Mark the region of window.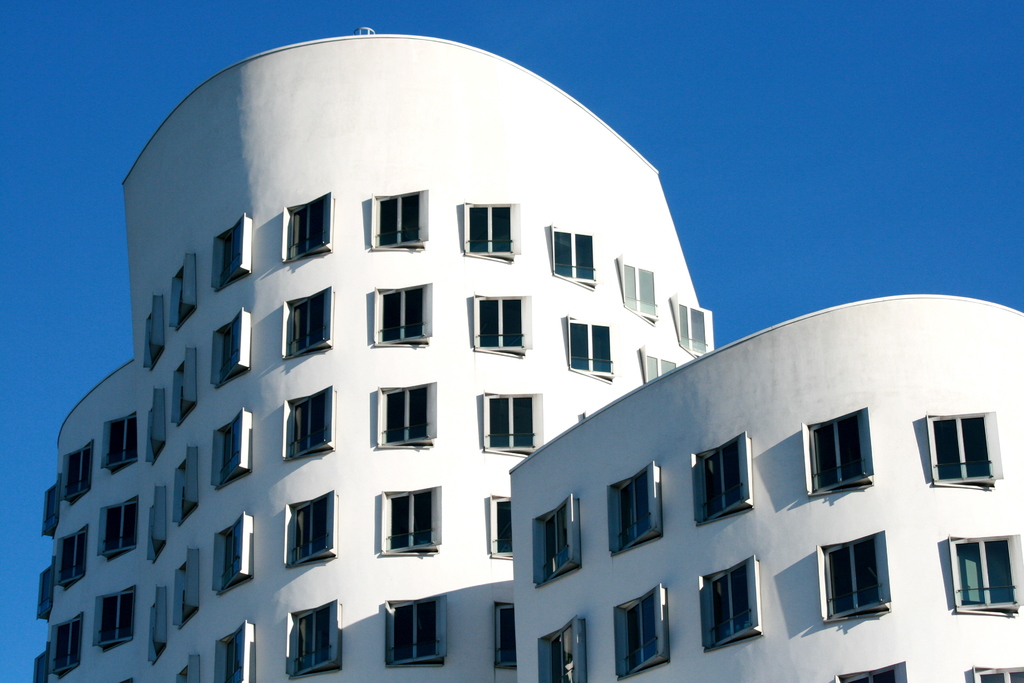
Region: BBox(674, 293, 707, 359).
